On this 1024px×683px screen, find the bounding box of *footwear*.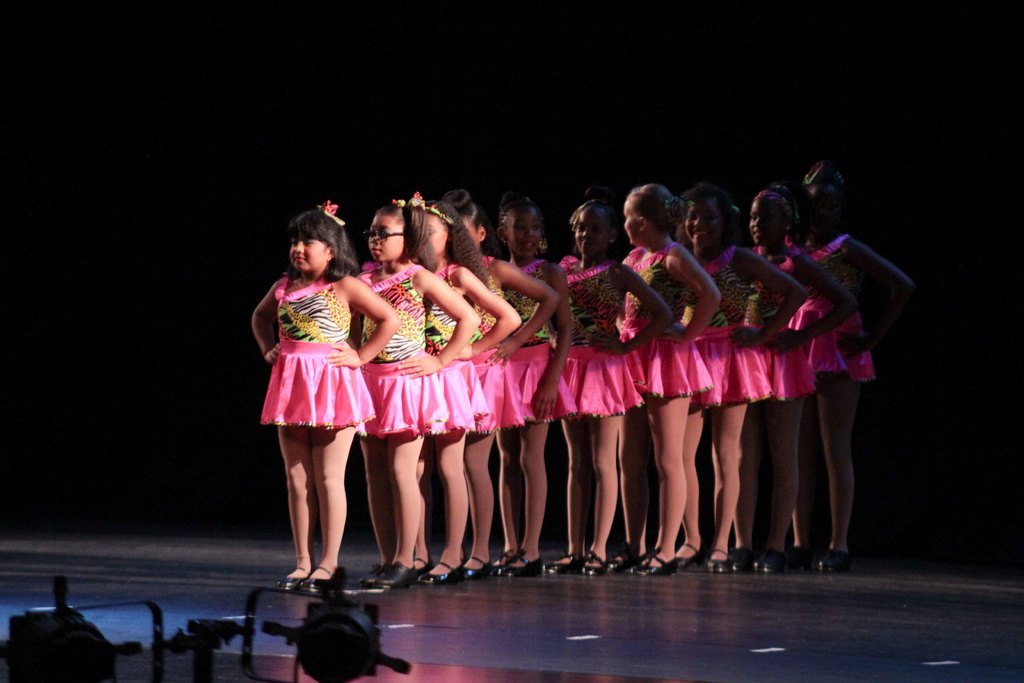
Bounding box: {"x1": 493, "y1": 550, "x2": 538, "y2": 577}.
